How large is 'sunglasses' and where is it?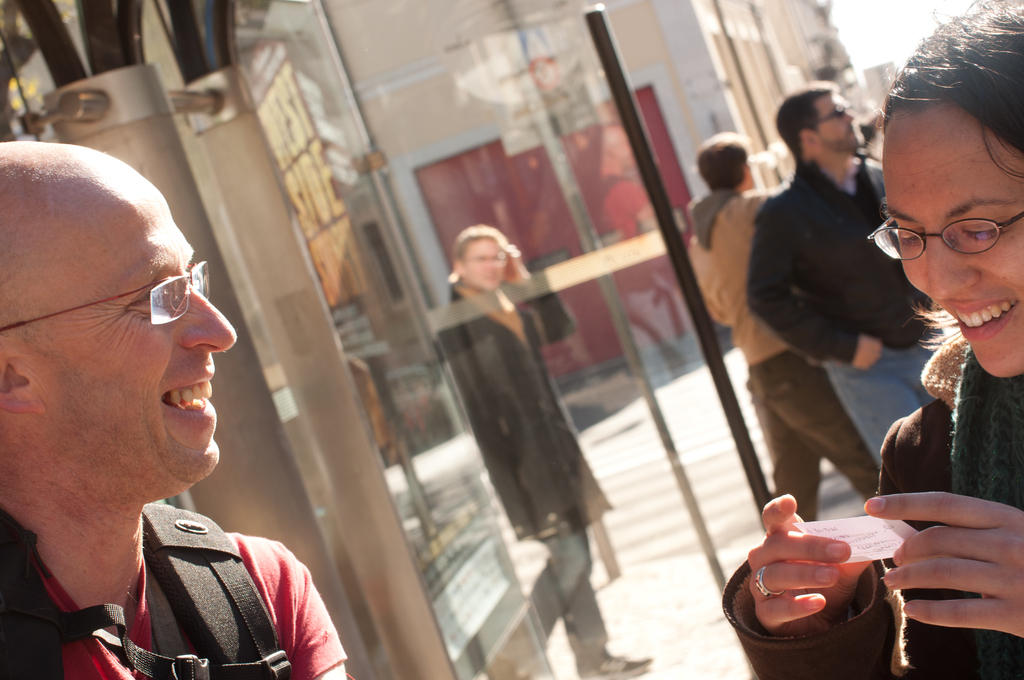
Bounding box: bbox=[815, 103, 849, 124].
